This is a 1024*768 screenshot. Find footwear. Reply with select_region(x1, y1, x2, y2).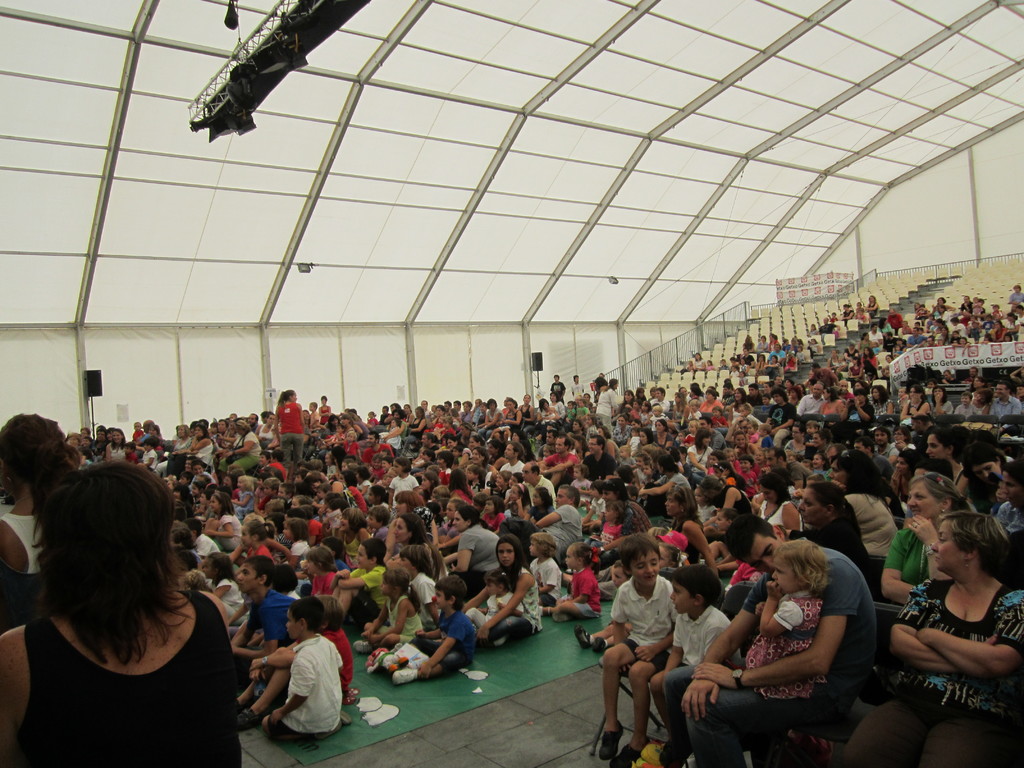
select_region(241, 706, 275, 733).
